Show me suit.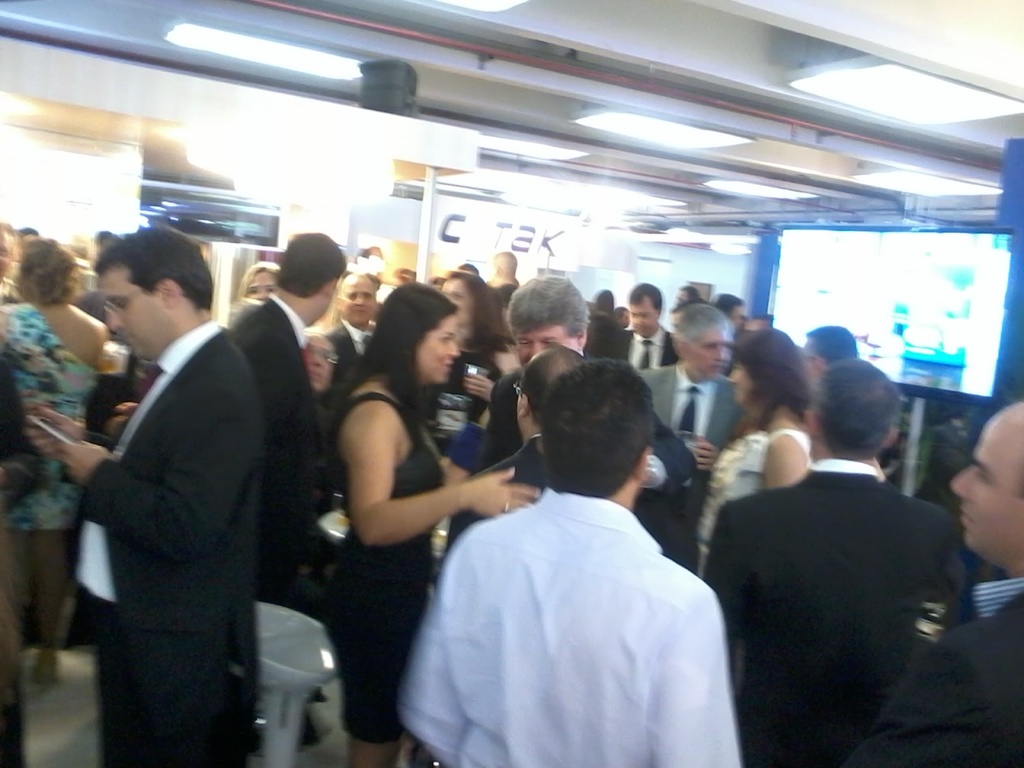
suit is here: left=701, top=458, right=963, bottom=767.
